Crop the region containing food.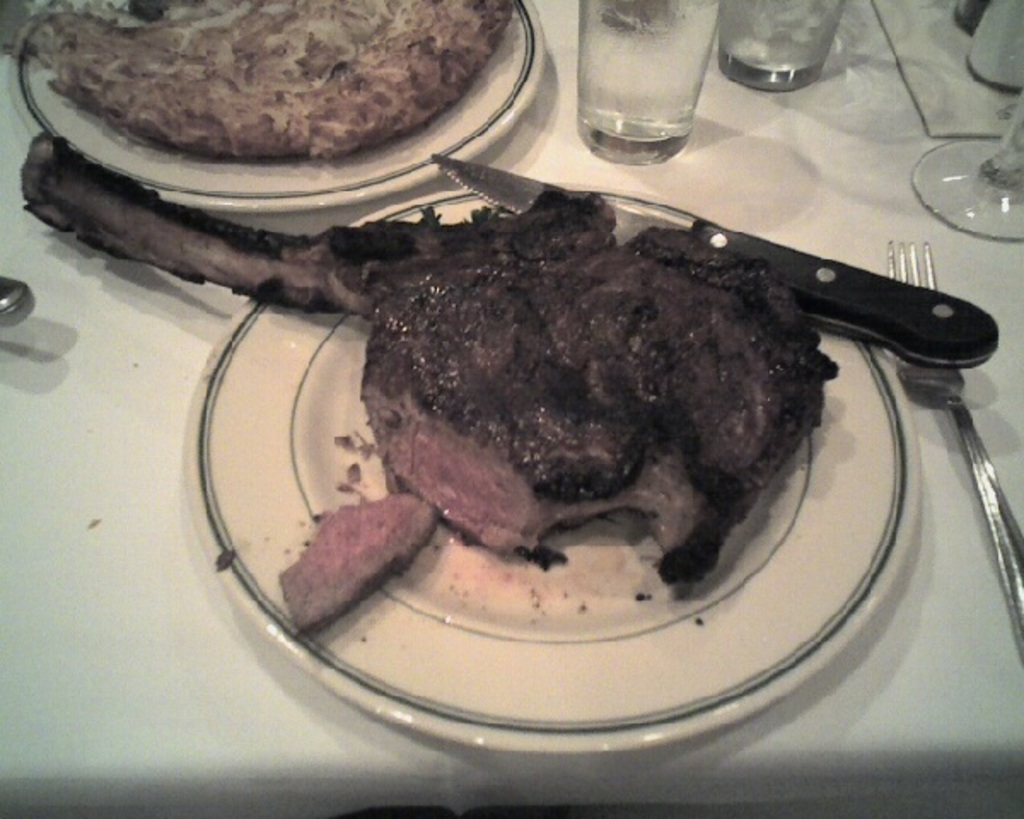
Crop region: region(341, 174, 843, 590).
